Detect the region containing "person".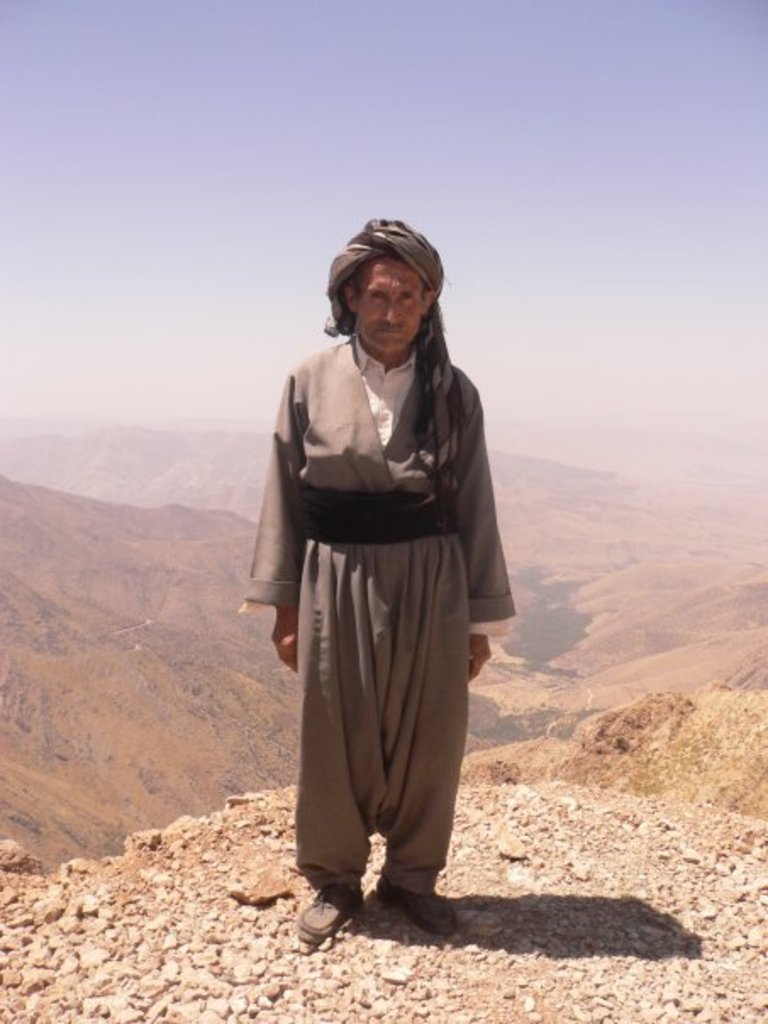
<region>244, 236, 531, 934</region>.
